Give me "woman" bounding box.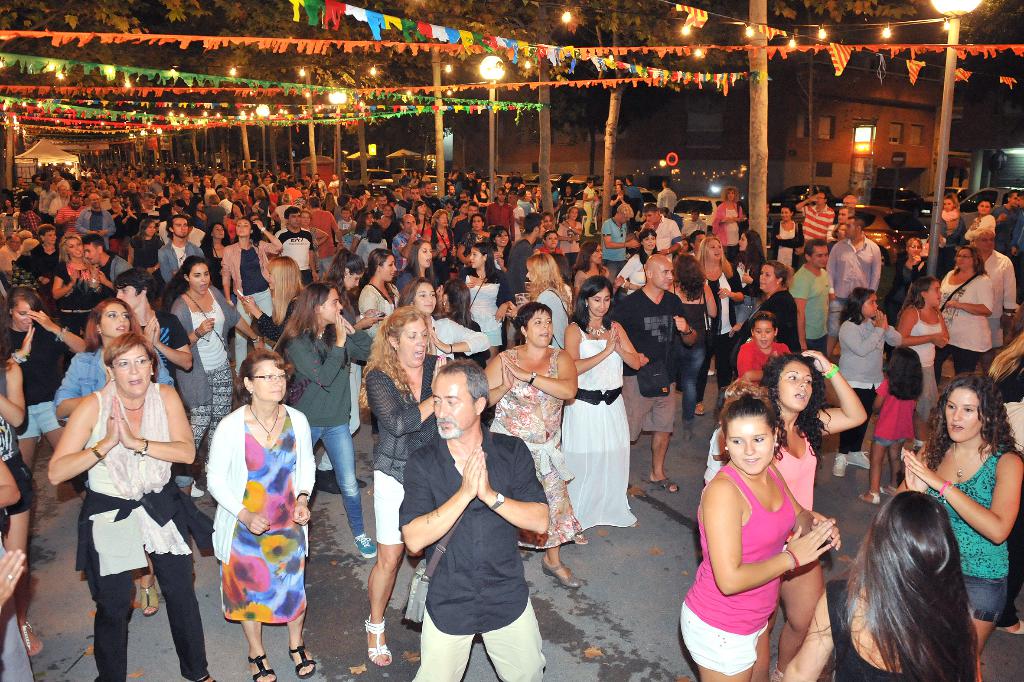
{"x1": 186, "y1": 199, "x2": 204, "y2": 226}.
